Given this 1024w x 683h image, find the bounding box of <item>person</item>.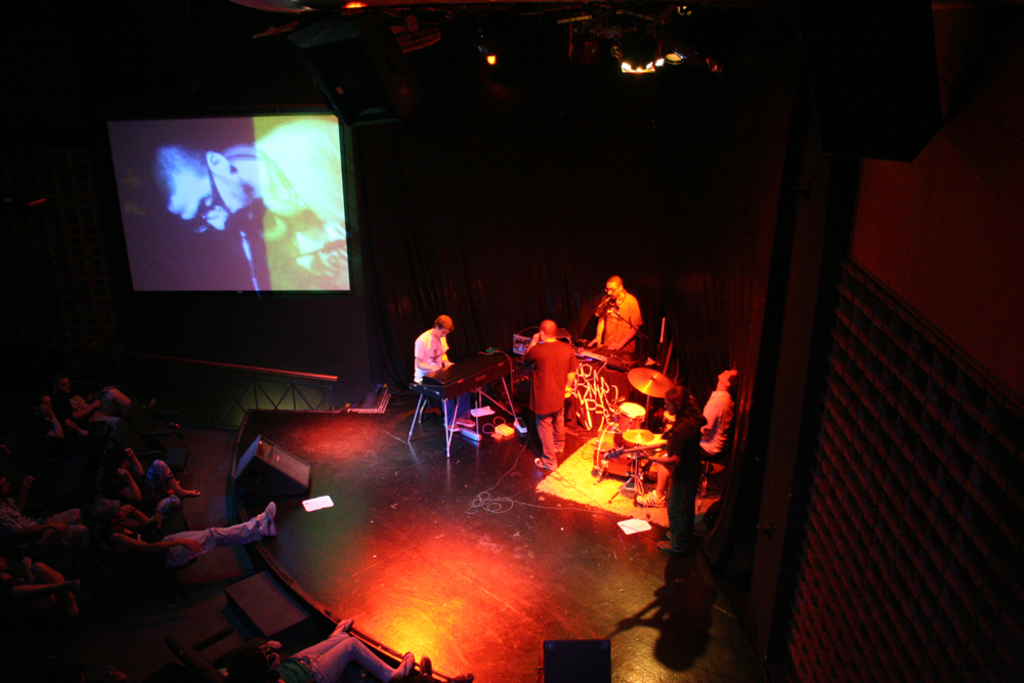
box=[593, 272, 646, 358].
